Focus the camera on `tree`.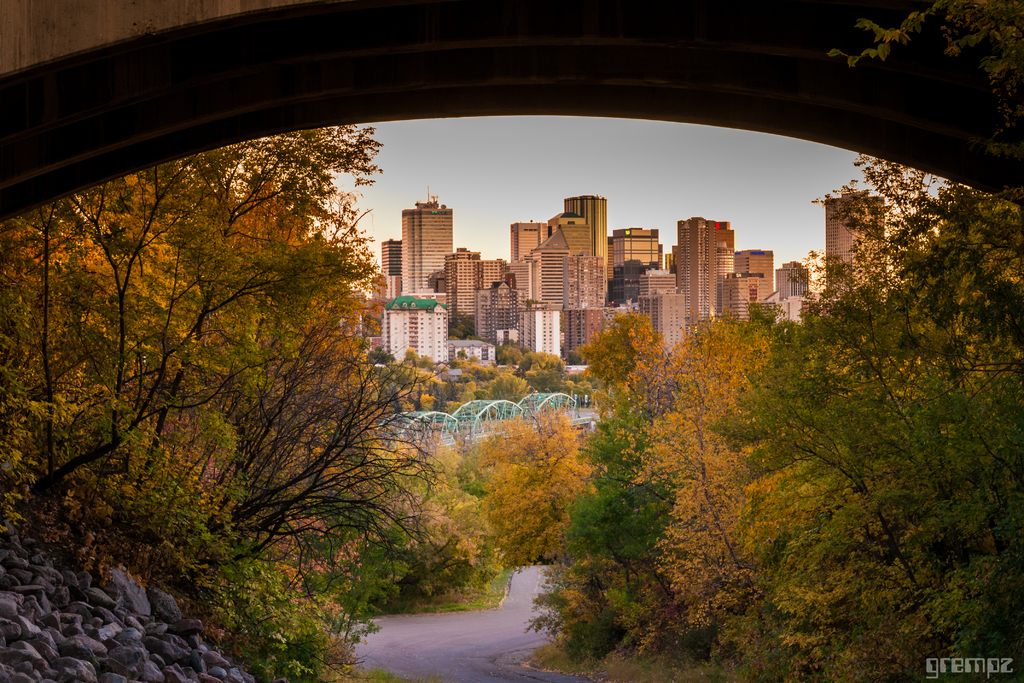
Focus region: box=[390, 356, 443, 416].
